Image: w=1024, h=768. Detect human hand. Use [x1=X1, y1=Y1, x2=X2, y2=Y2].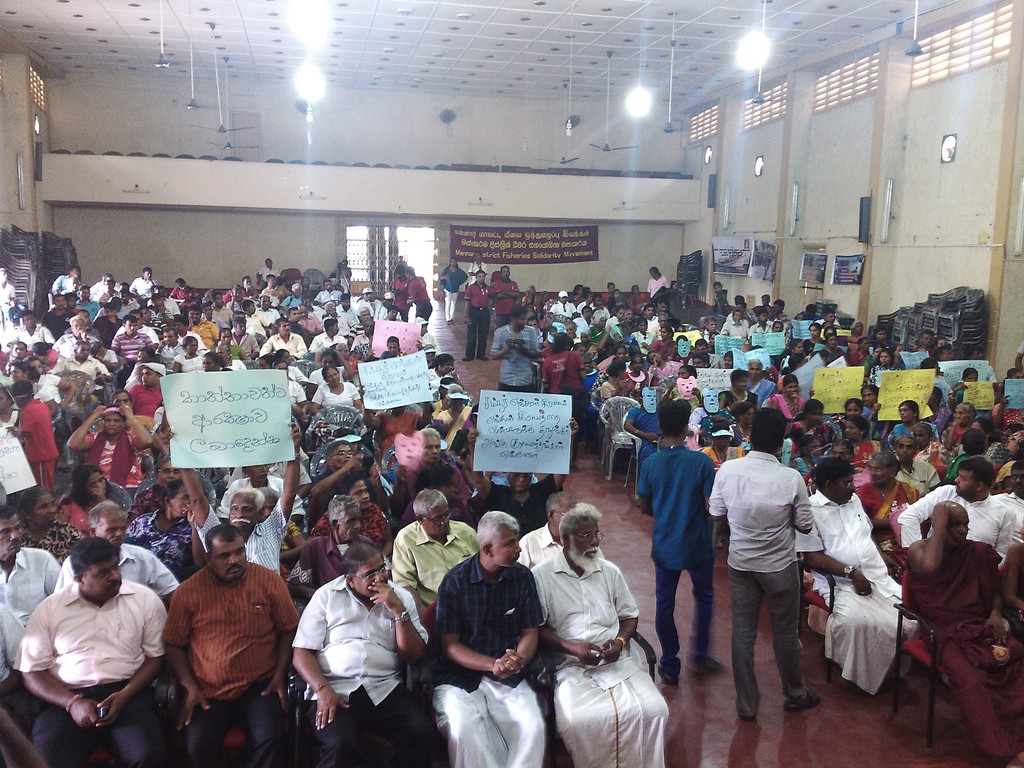
[x1=95, y1=691, x2=126, y2=730].
